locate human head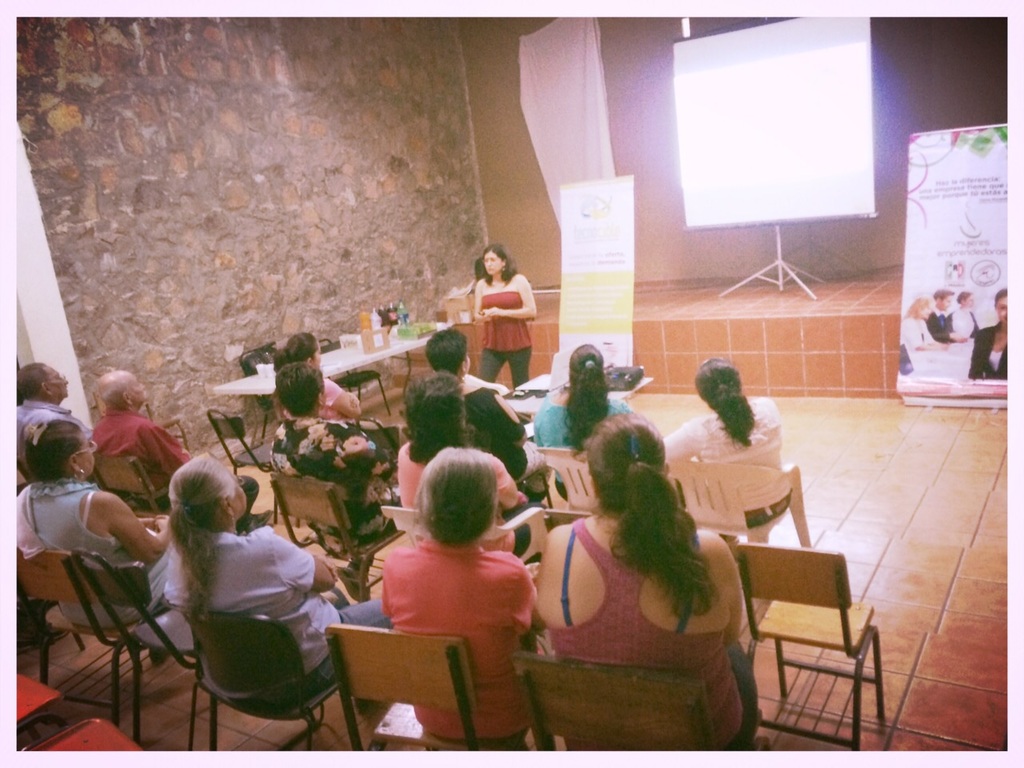
left=934, top=286, right=954, bottom=310
